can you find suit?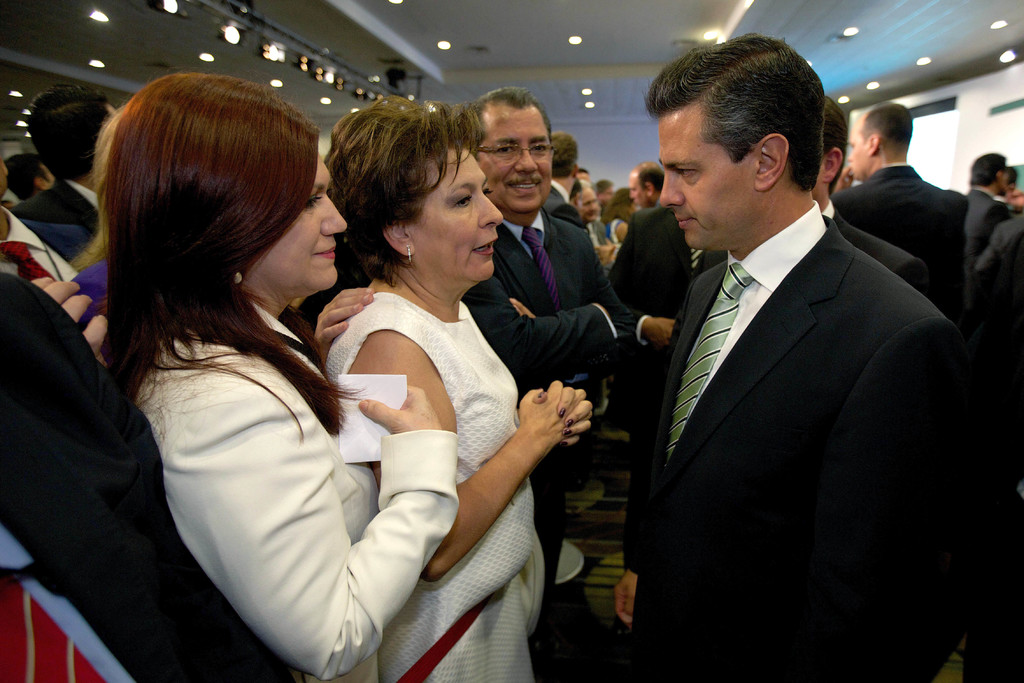
Yes, bounding box: detection(965, 186, 1007, 261).
